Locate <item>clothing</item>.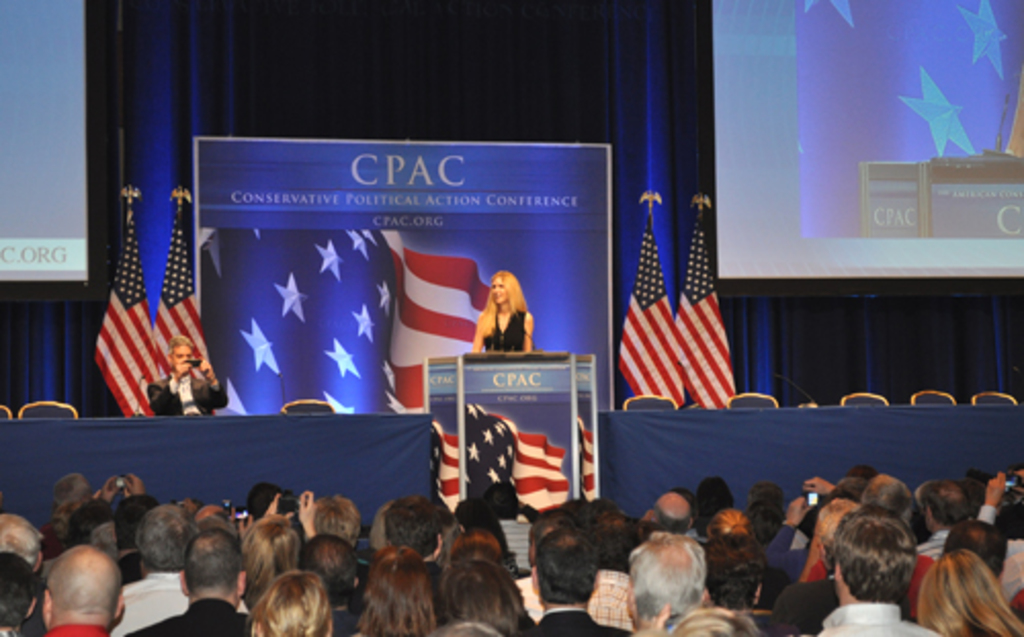
Bounding box: <region>463, 279, 532, 367</region>.
